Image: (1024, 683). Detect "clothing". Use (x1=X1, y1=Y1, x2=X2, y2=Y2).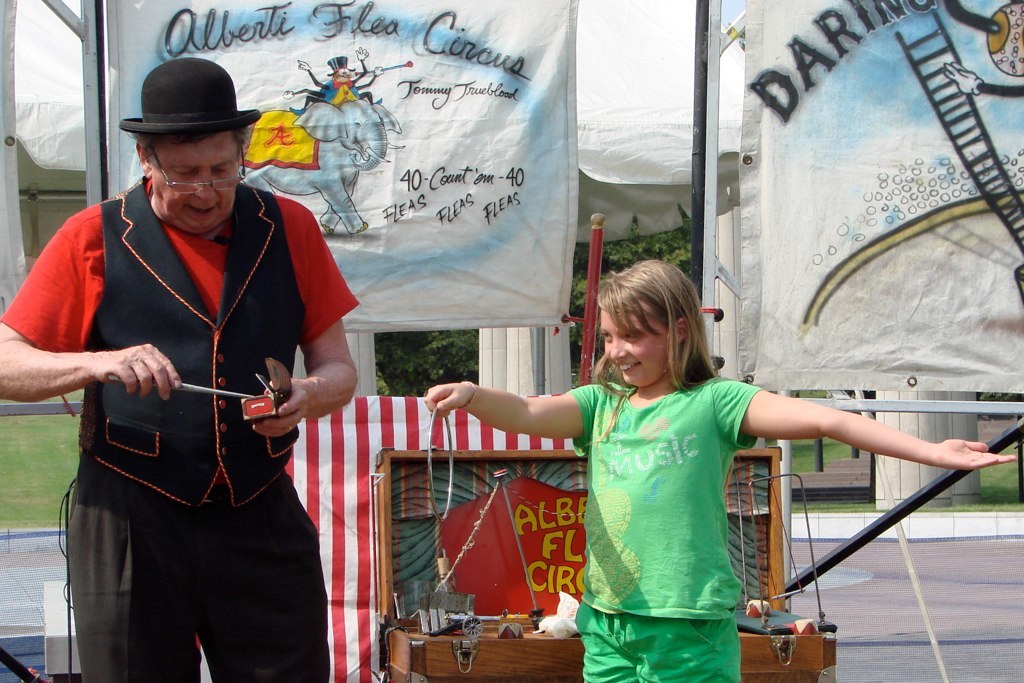
(x1=0, y1=169, x2=362, y2=682).
